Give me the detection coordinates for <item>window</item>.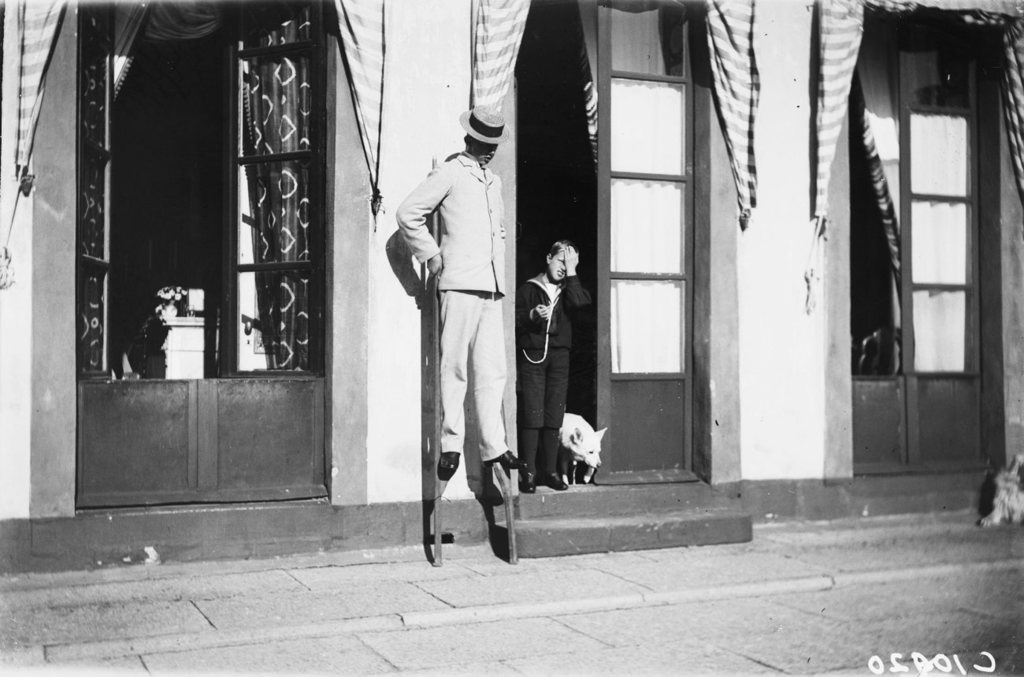
69:2:333:514.
